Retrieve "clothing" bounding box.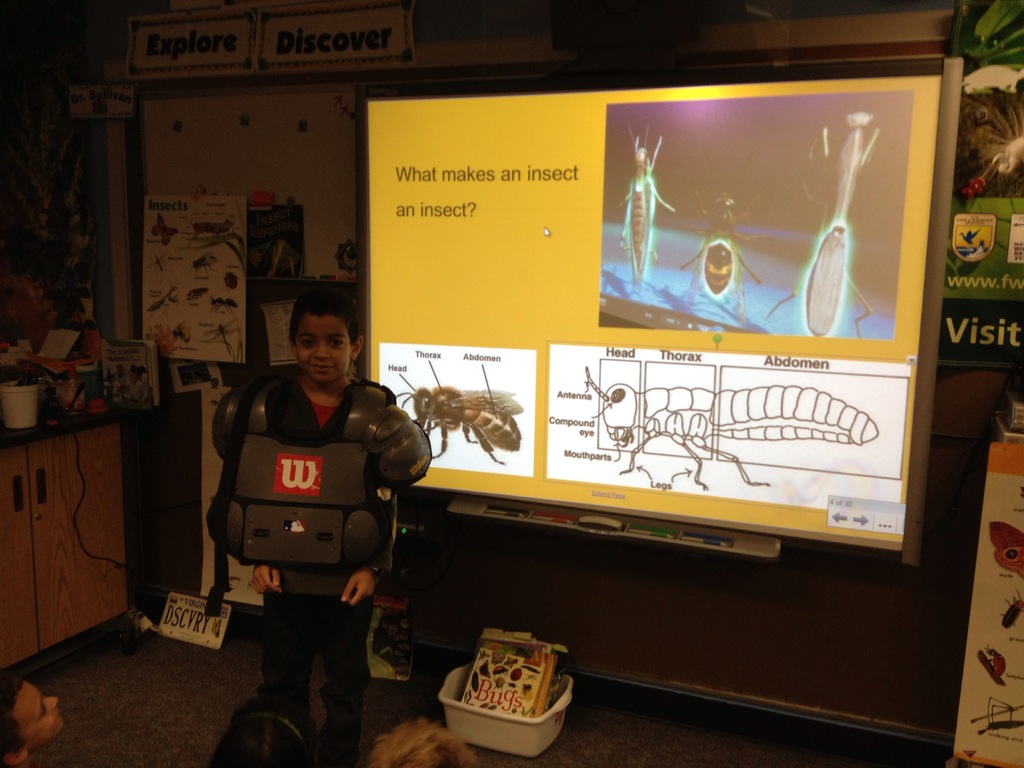
Bounding box: {"left": 207, "top": 323, "right": 440, "bottom": 712}.
